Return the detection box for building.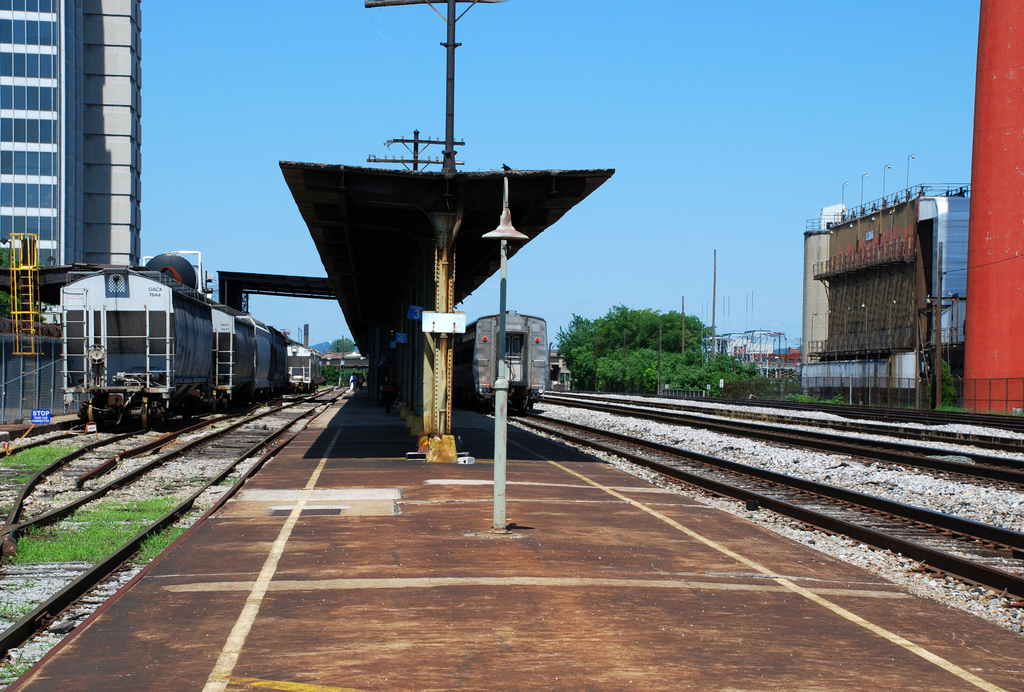
pyautogui.locateOnScreen(0, 1, 147, 277).
